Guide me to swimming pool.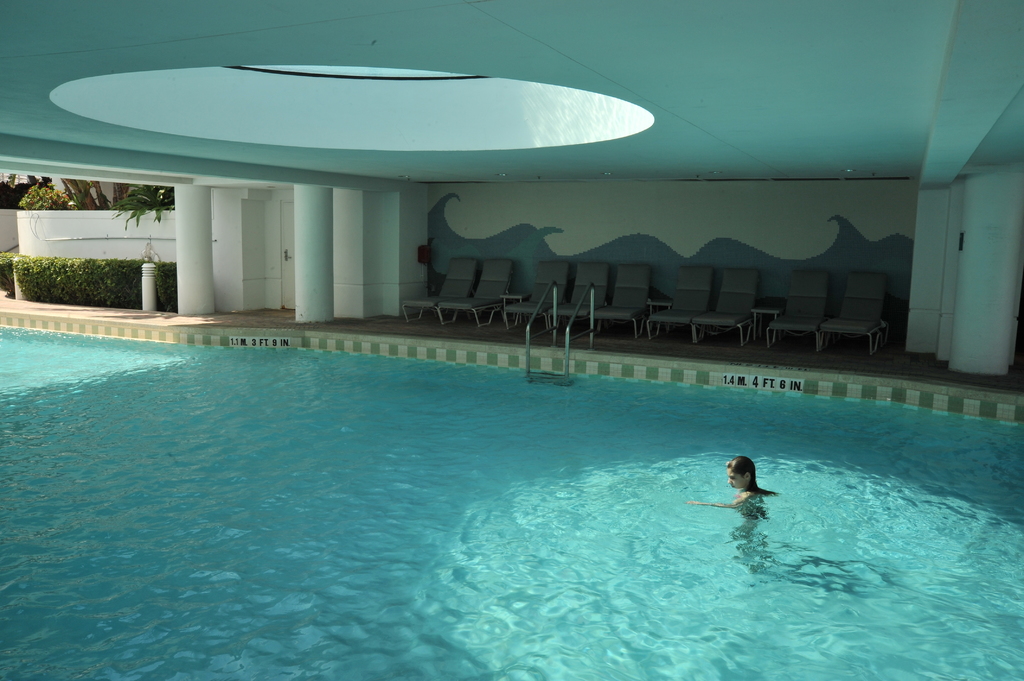
Guidance: locate(0, 314, 1023, 680).
